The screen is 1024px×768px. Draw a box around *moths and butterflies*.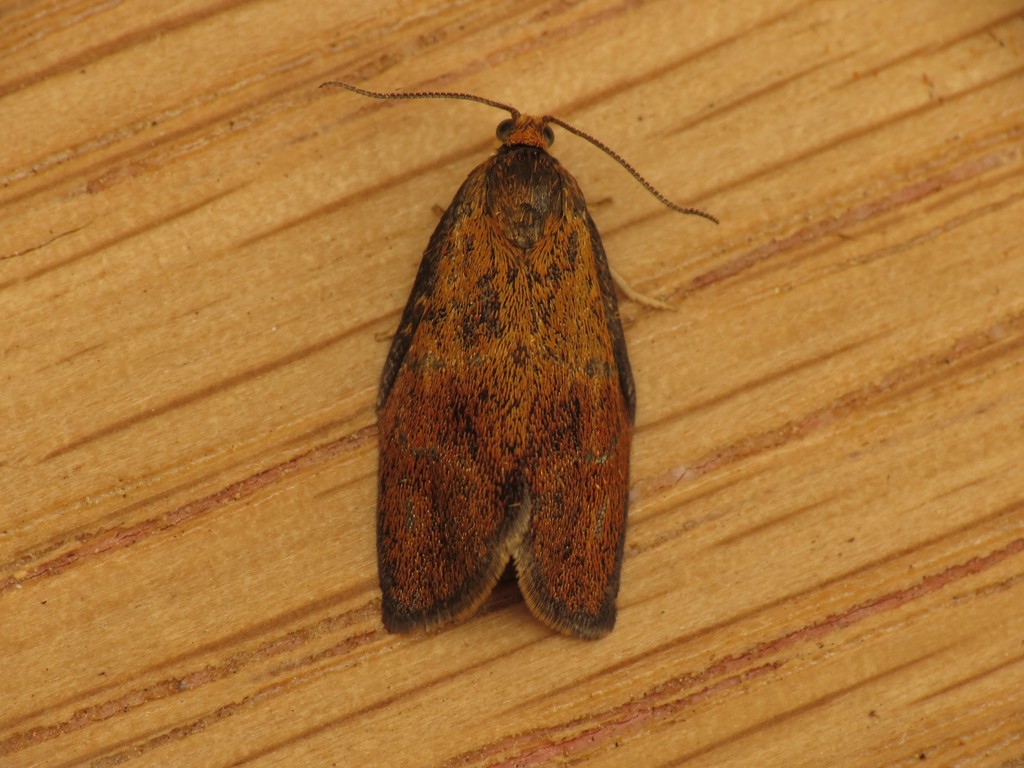
(317,77,723,642).
